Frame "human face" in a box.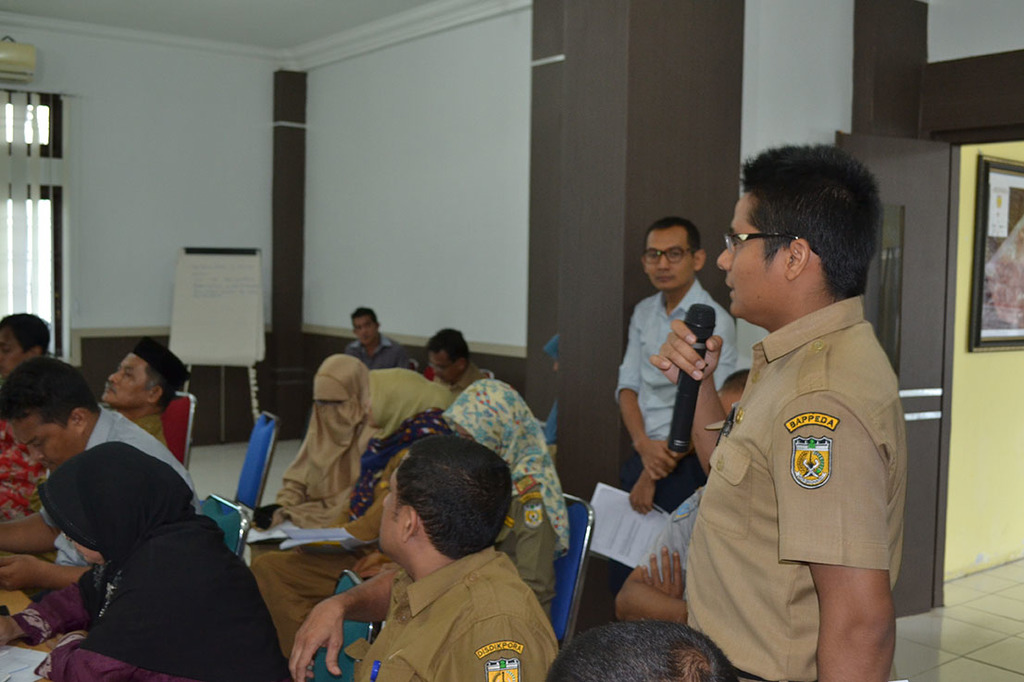
bbox=[428, 353, 458, 383].
